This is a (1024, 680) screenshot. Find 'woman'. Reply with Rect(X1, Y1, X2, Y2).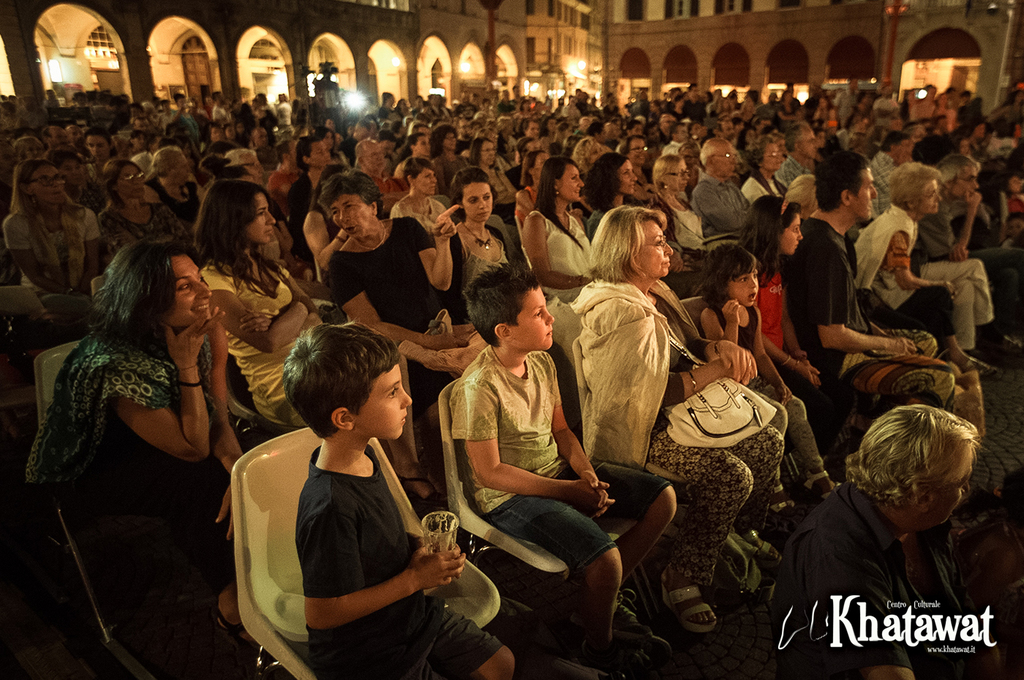
Rect(584, 153, 641, 238).
